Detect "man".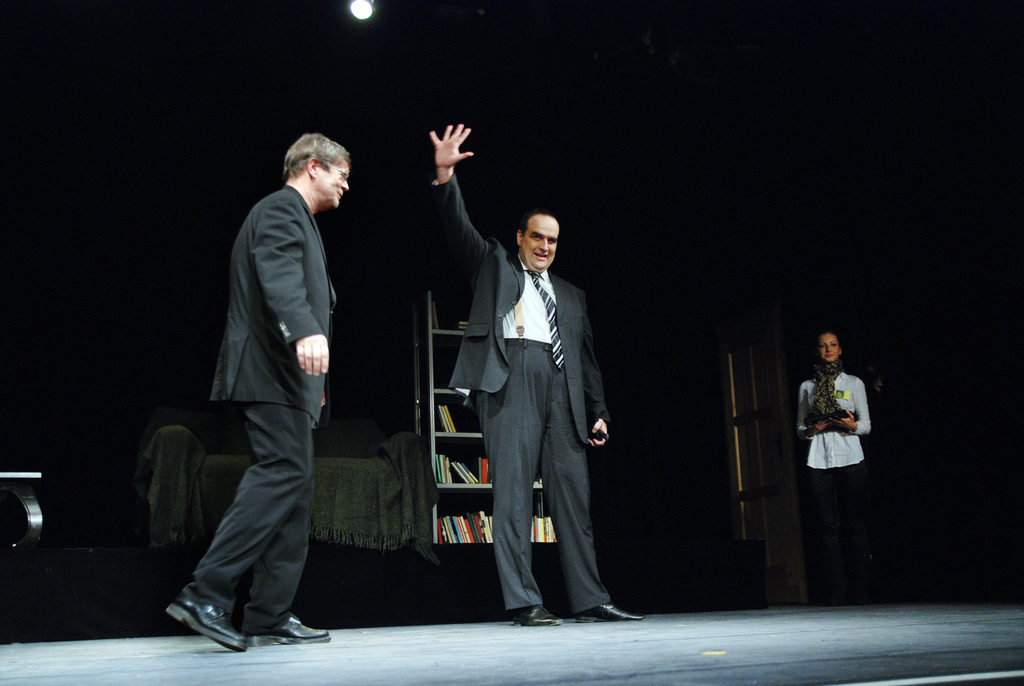
Detected at left=429, top=122, right=645, bottom=628.
